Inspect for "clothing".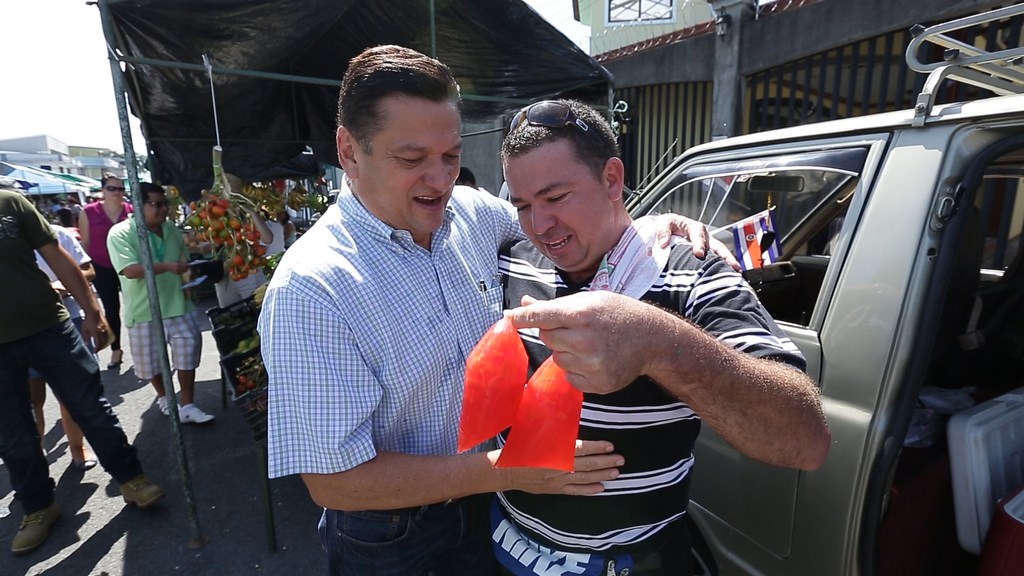
Inspection: pyautogui.locateOnScreen(499, 220, 805, 575).
